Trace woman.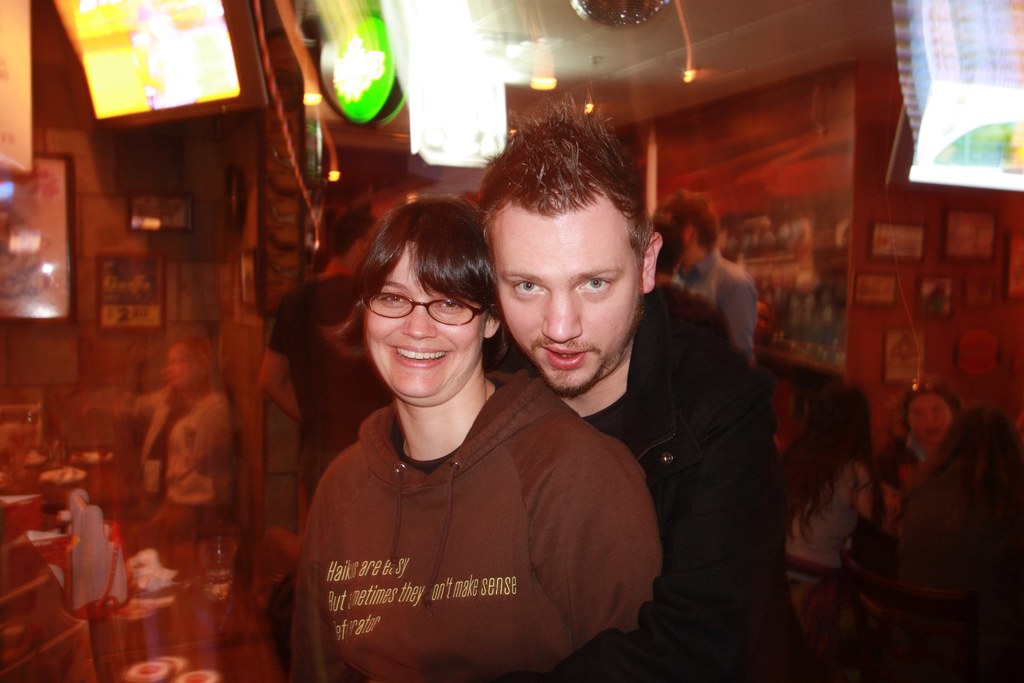
Traced to (left=769, top=378, right=902, bottom=641).
